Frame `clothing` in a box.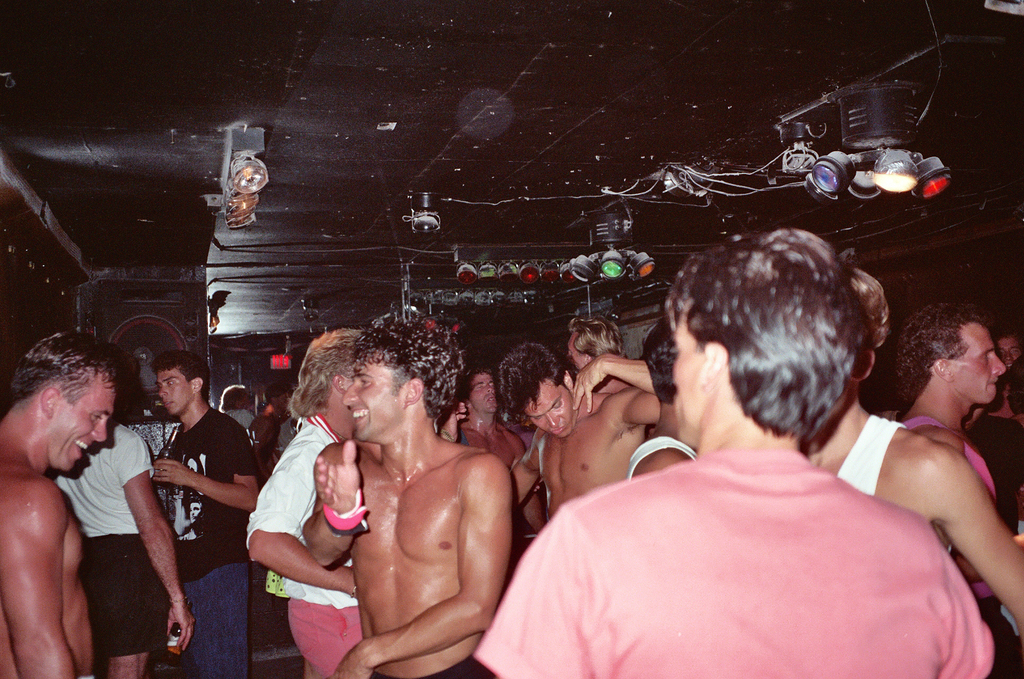
locate(55, 426, 169, 655).
